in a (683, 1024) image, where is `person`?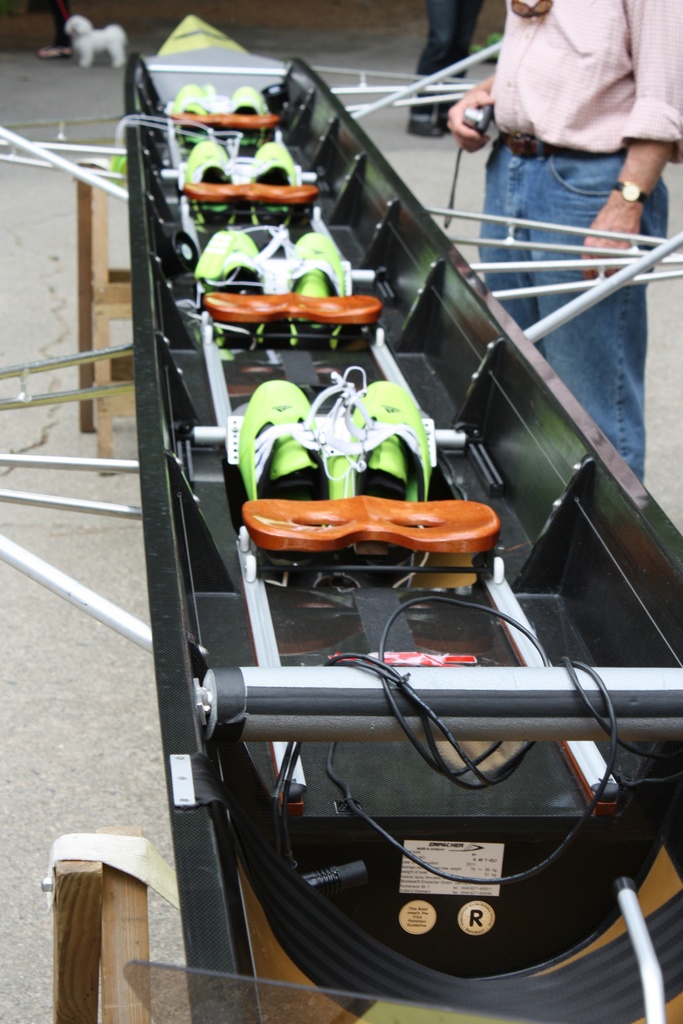
<bbox>446, 0, 682, 490</bbox>.
